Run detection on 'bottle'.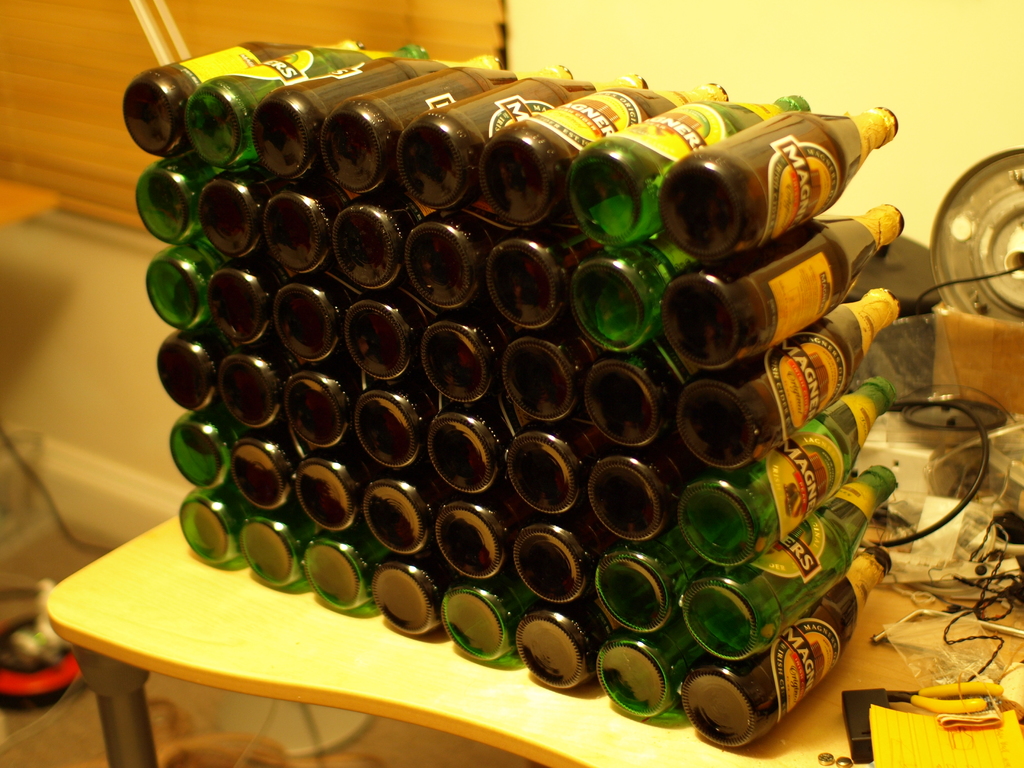
Result: 424, 403, 522, 499.
